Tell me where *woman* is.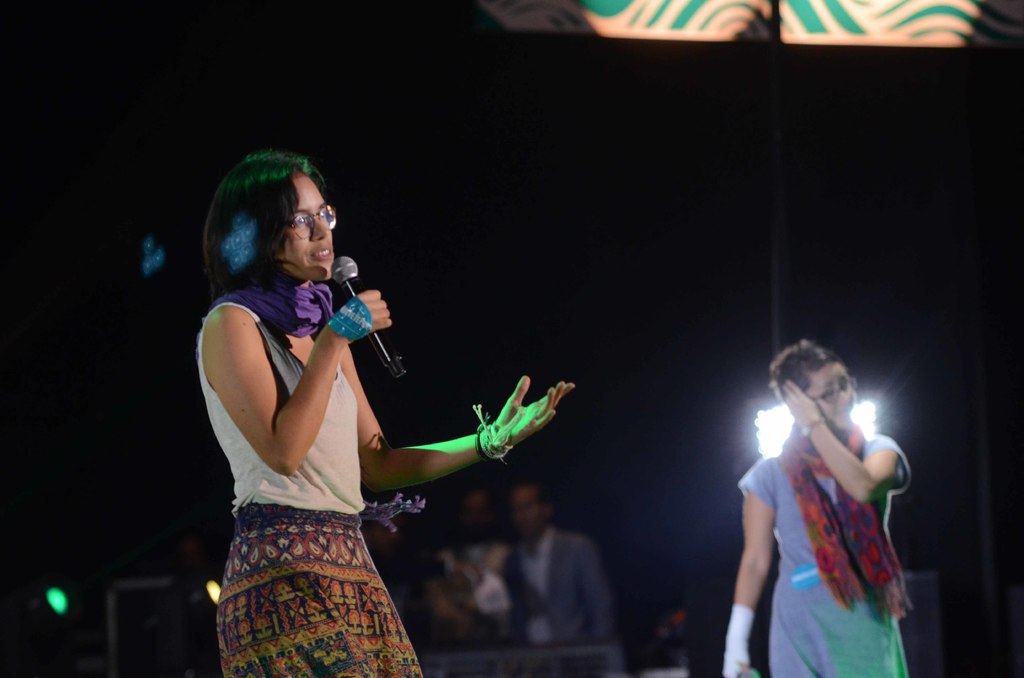
*woman* is at (left=195, top=146, right=574, bottom=677).
